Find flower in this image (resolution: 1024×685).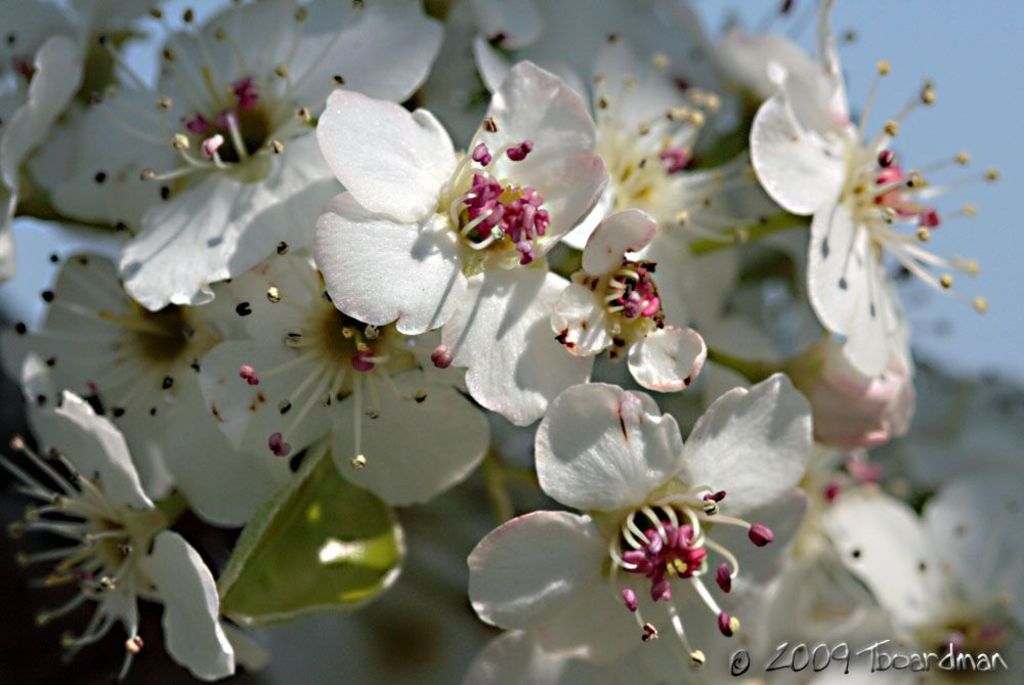
x1=497 y1=371 x2=819 y2=669.
